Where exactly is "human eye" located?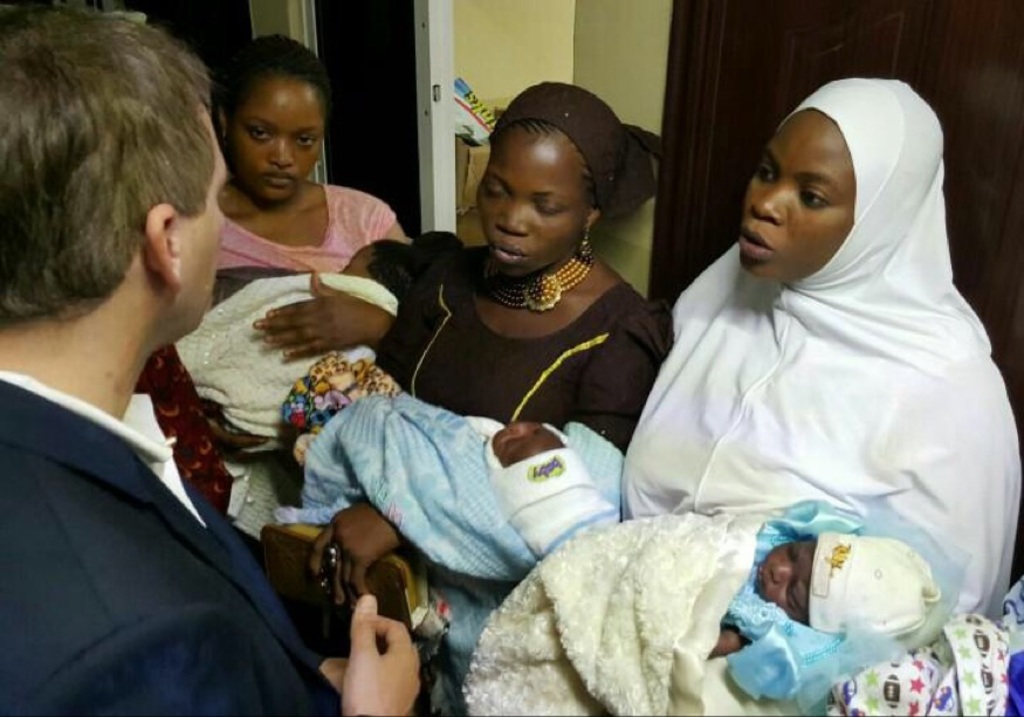
Its bounding box is detection(242, 126, 272, 140).
